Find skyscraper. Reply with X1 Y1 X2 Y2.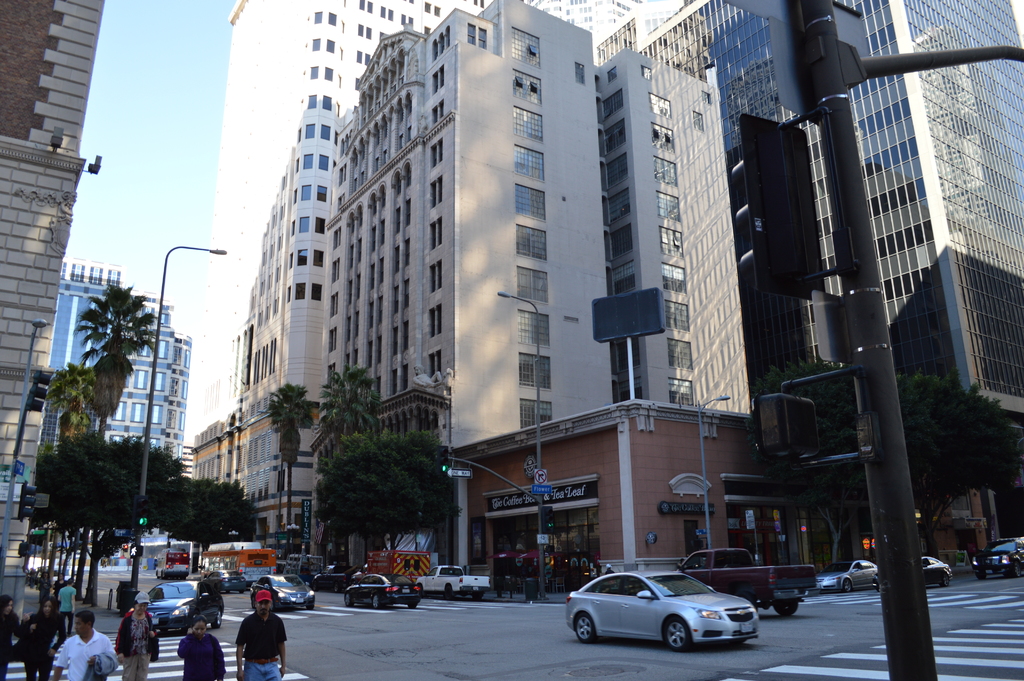
228 0 732 551.
